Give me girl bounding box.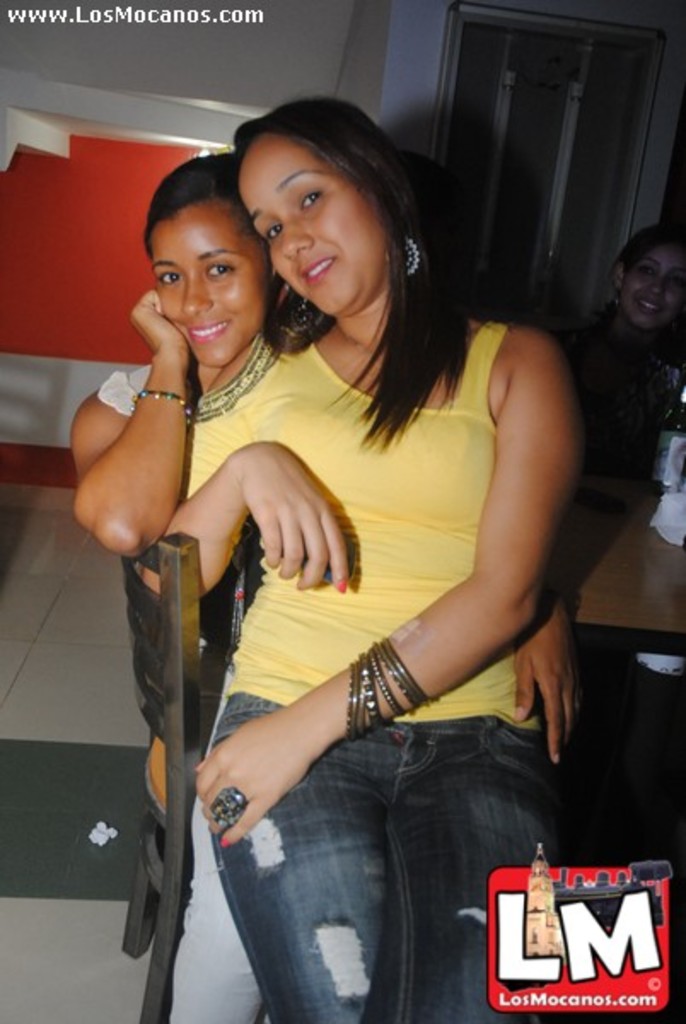
[x1=73, y1=155, x2=316, y2=1022].
